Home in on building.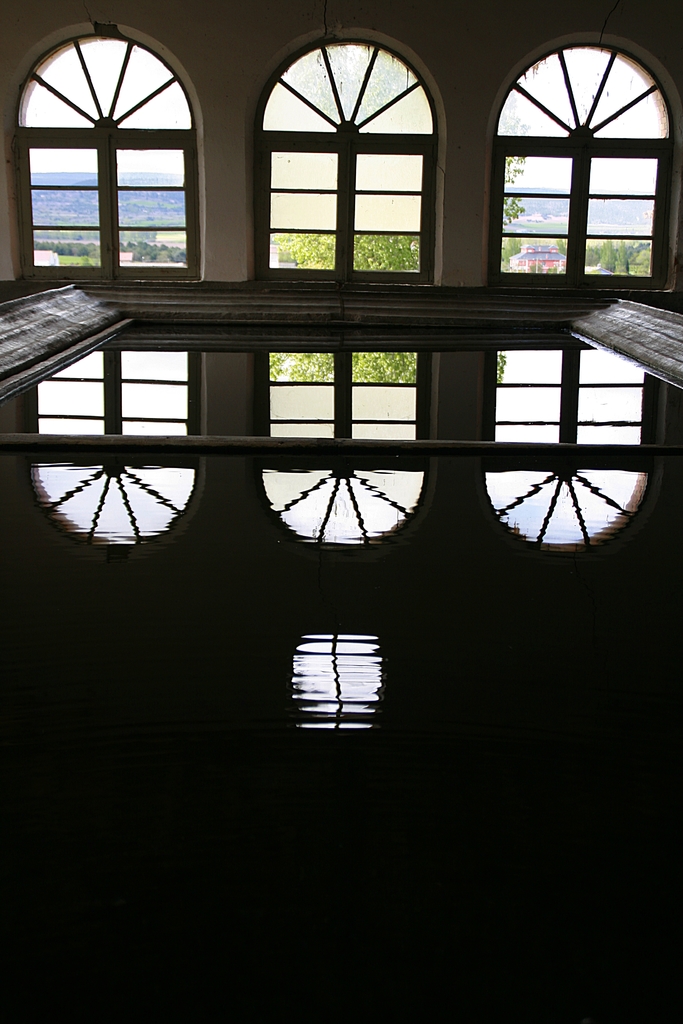
Homed in at (0,0,682,1023).
